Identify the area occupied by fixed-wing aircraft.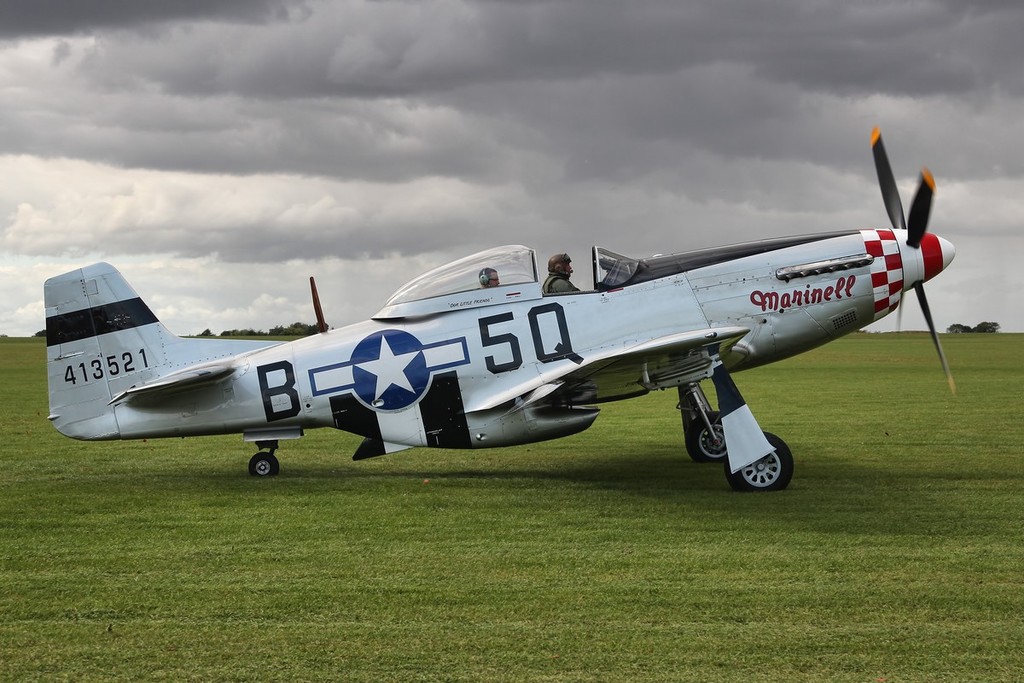
Area: [45,122,962,488].
